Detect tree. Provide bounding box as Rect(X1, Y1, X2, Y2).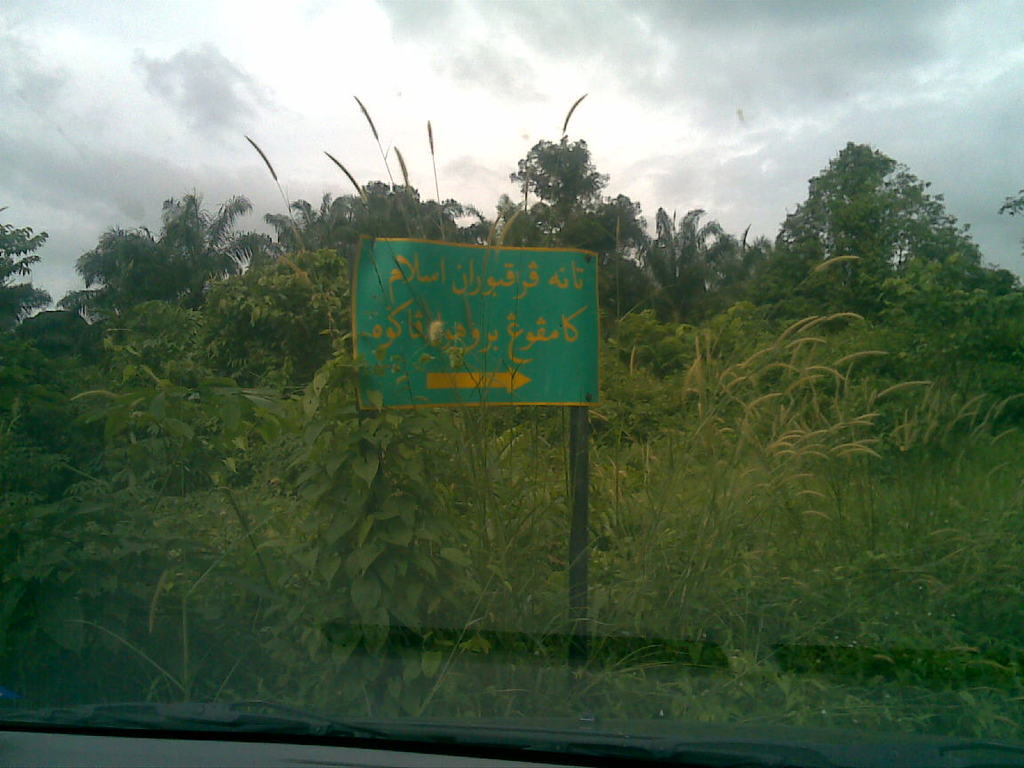
Rect(759, 139, 1017, 452).
